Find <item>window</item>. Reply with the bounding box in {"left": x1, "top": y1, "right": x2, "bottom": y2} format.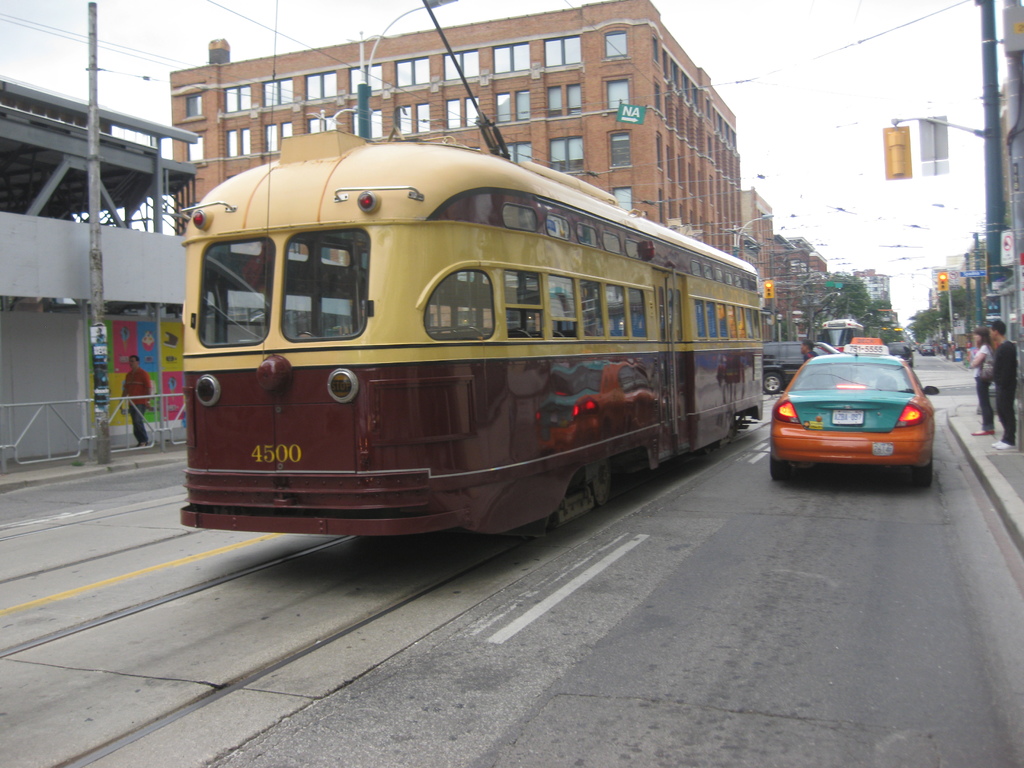
{"left": 229, "top": 126, "right": 254, "bottom": 155}.
